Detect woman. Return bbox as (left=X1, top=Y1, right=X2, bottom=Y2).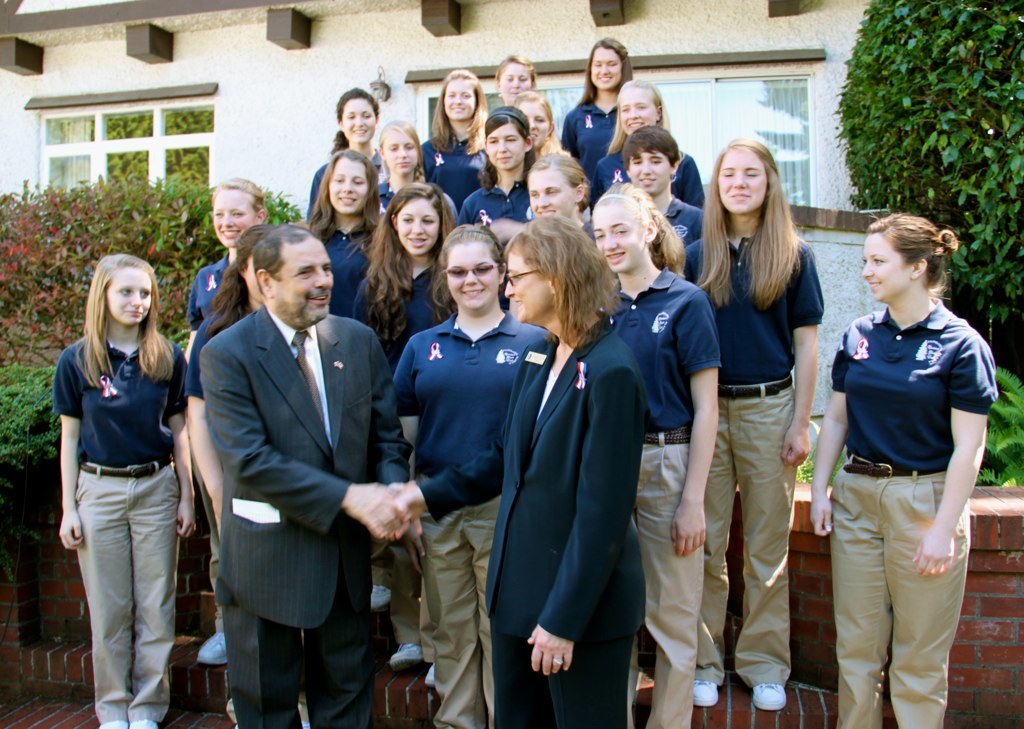
(left=458, top=102, right=535, bottom=263).
